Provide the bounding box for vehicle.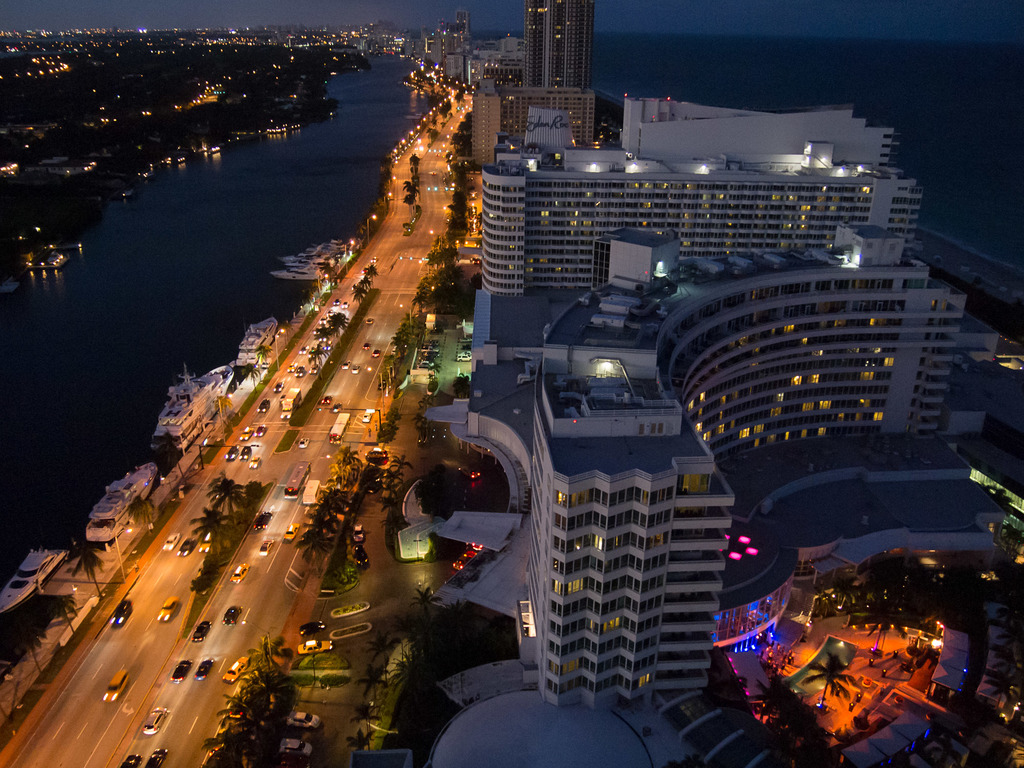
l=116, t=752, r=138, b=767.
